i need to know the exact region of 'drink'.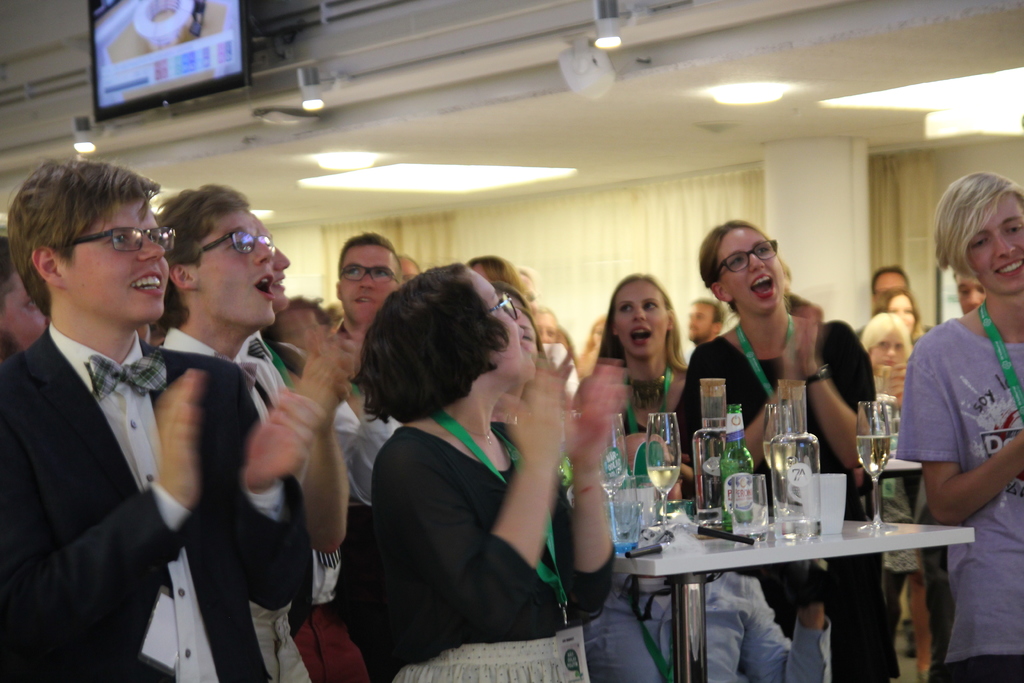
Region: left=647, top=468, right=681, bottom=495.
